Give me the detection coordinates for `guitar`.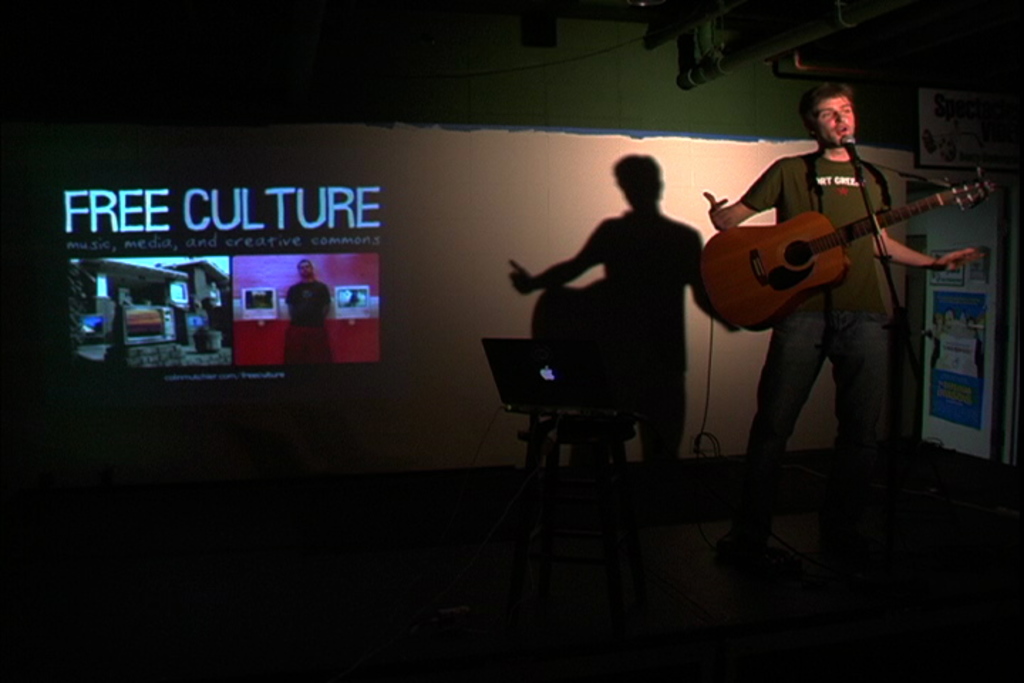
Rect(701, 158, 994, 323).
